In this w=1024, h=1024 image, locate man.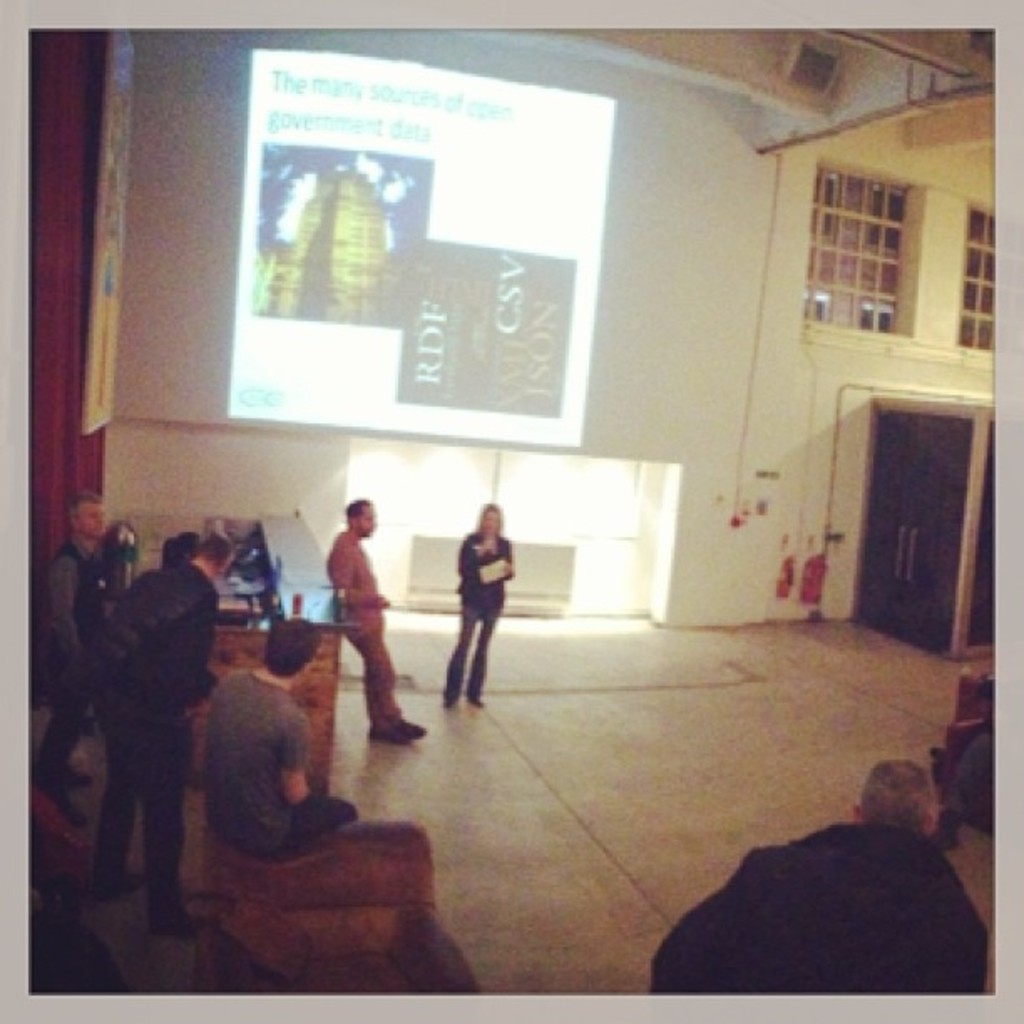
Bounding box: box(300, 479, 405, 763).
